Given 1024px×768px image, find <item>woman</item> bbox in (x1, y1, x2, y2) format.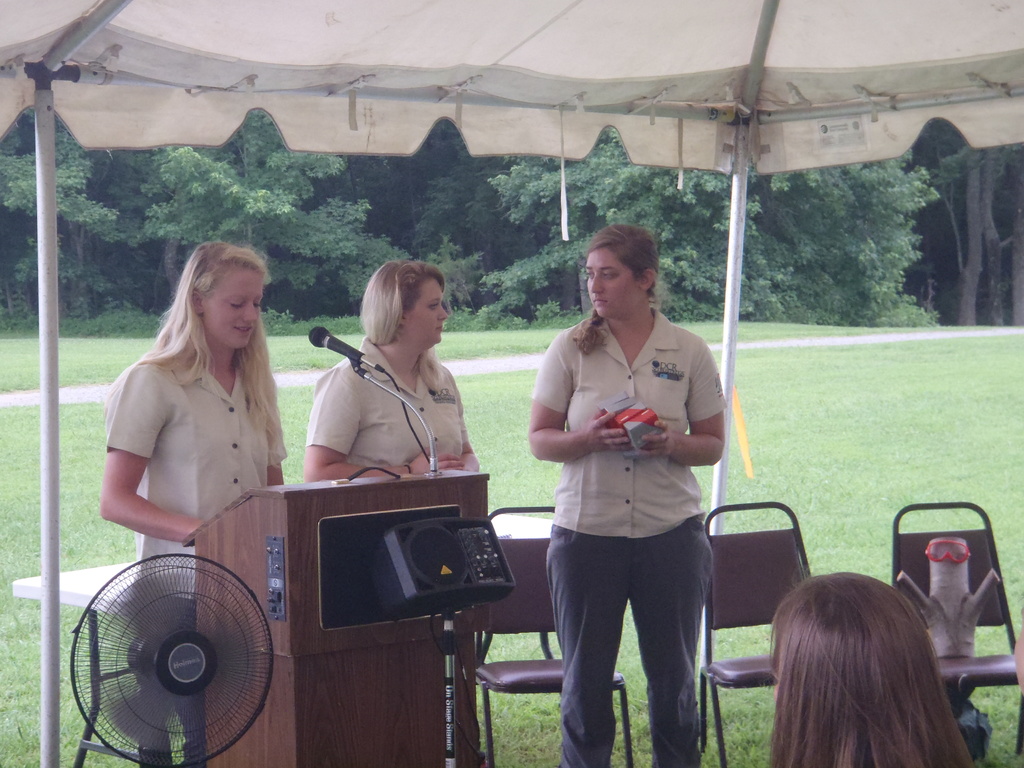
(283, 268, 477, 515).
